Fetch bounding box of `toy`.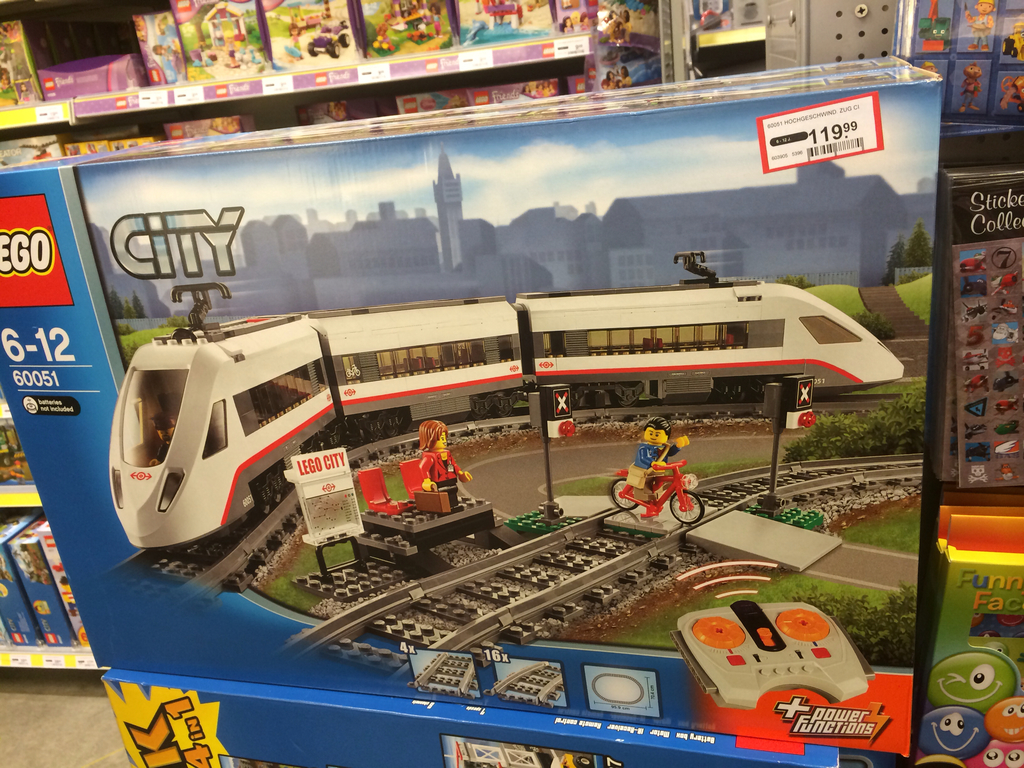
Bbox: pyautogui.locateOnScreen(286, 442, 371, 591).
